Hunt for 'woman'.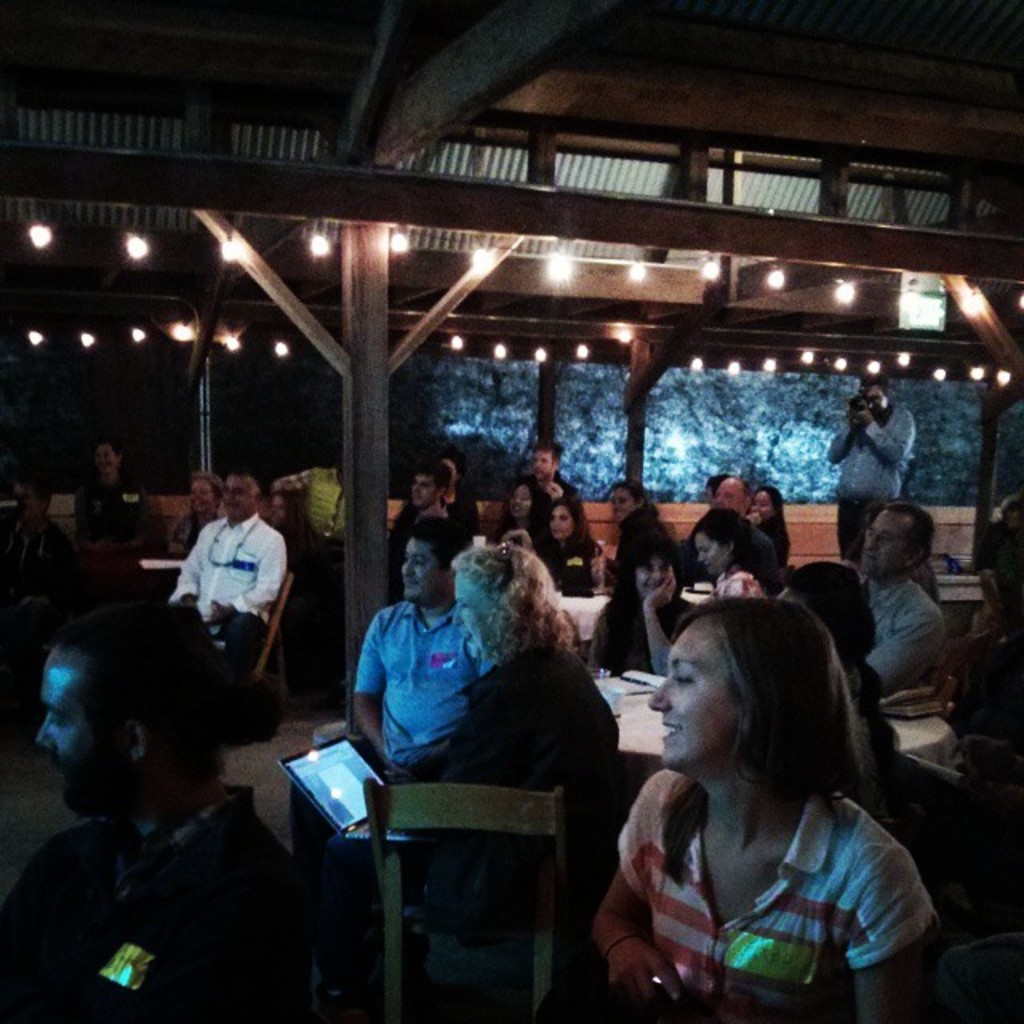
Hunted down at bbox(494, 480, 542, 566).
